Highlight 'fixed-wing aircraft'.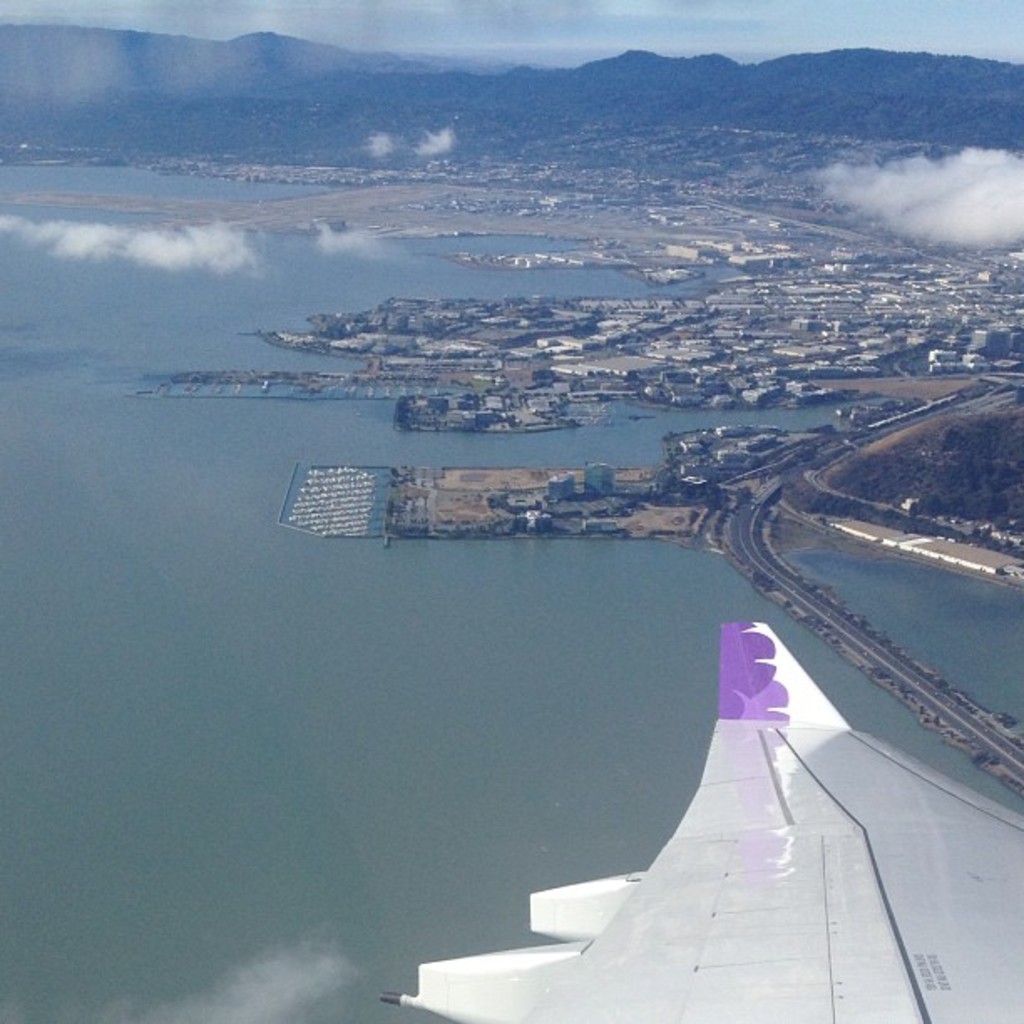
Highlighted region: region(381, 621, 1022, 1022).
